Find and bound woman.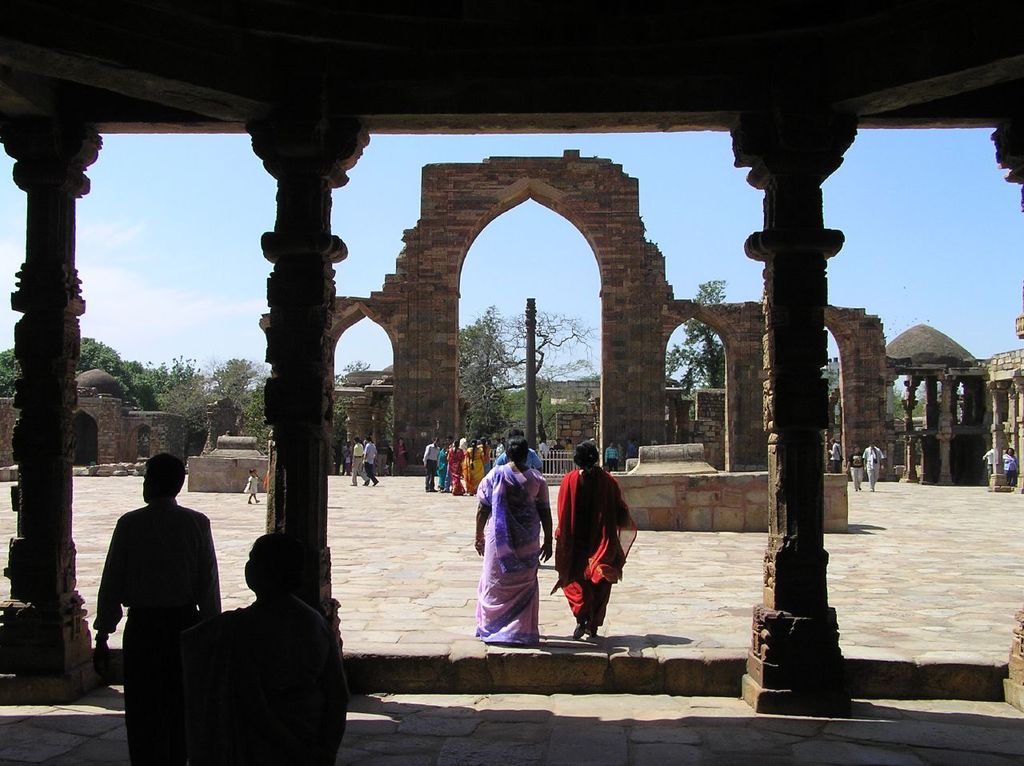
Bound: left=551, top=435, right=628, bottom=640.
